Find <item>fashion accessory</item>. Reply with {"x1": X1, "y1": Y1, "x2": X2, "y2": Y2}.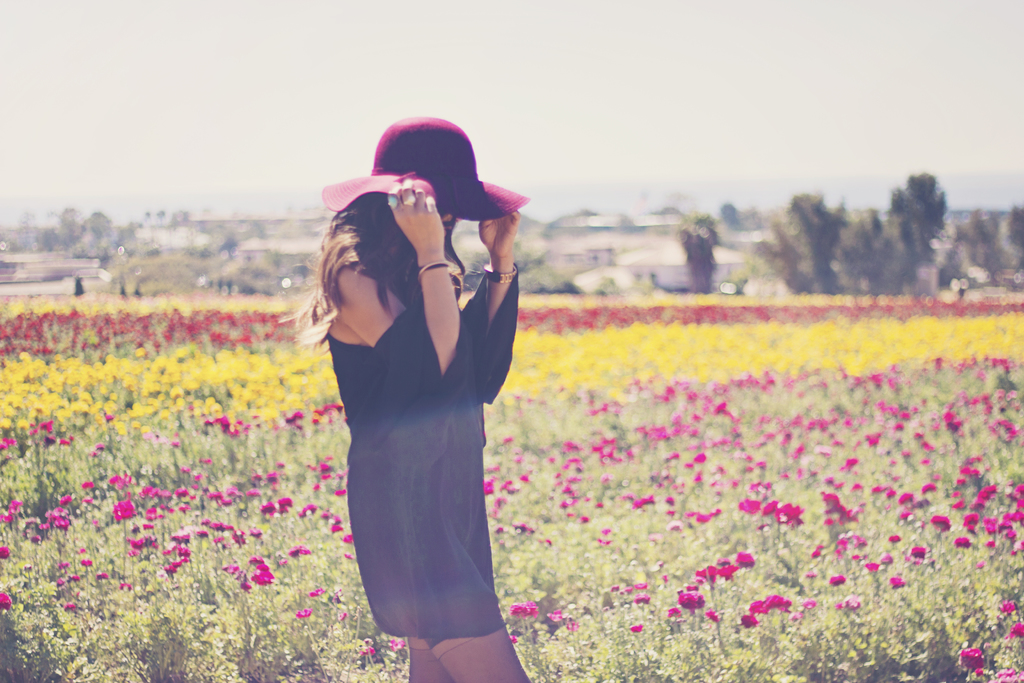
{"x1": 404, "y1": 195, "x2": 415, "y2": 209}.
